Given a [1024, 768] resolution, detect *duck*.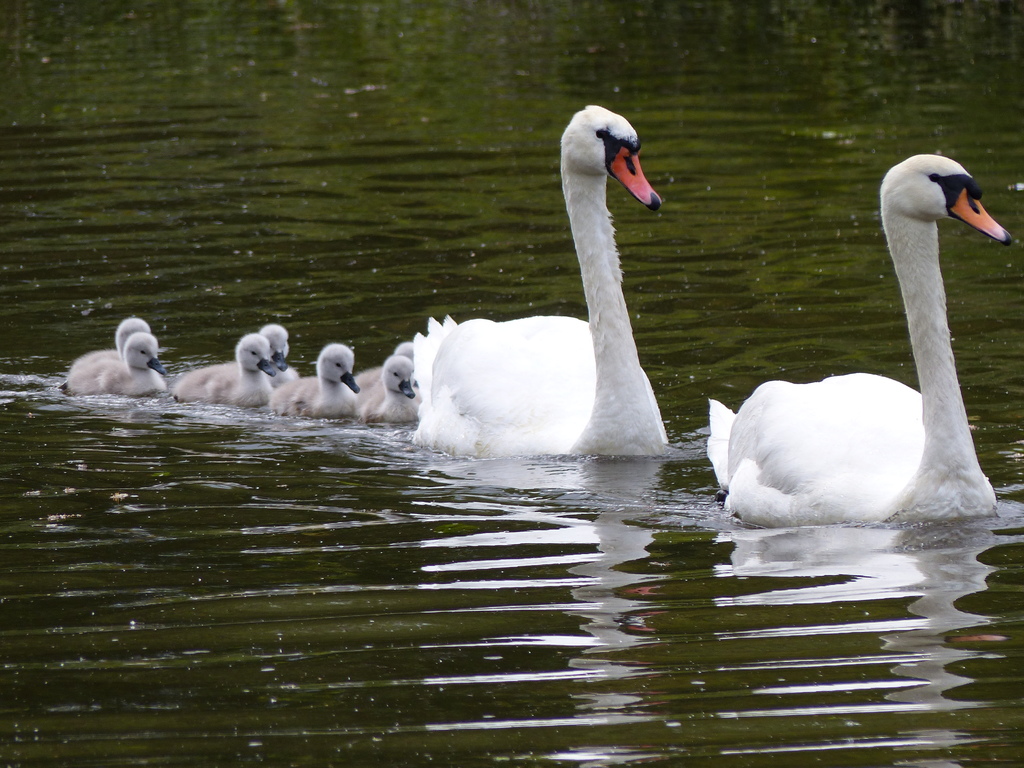
72/319/153/364.
